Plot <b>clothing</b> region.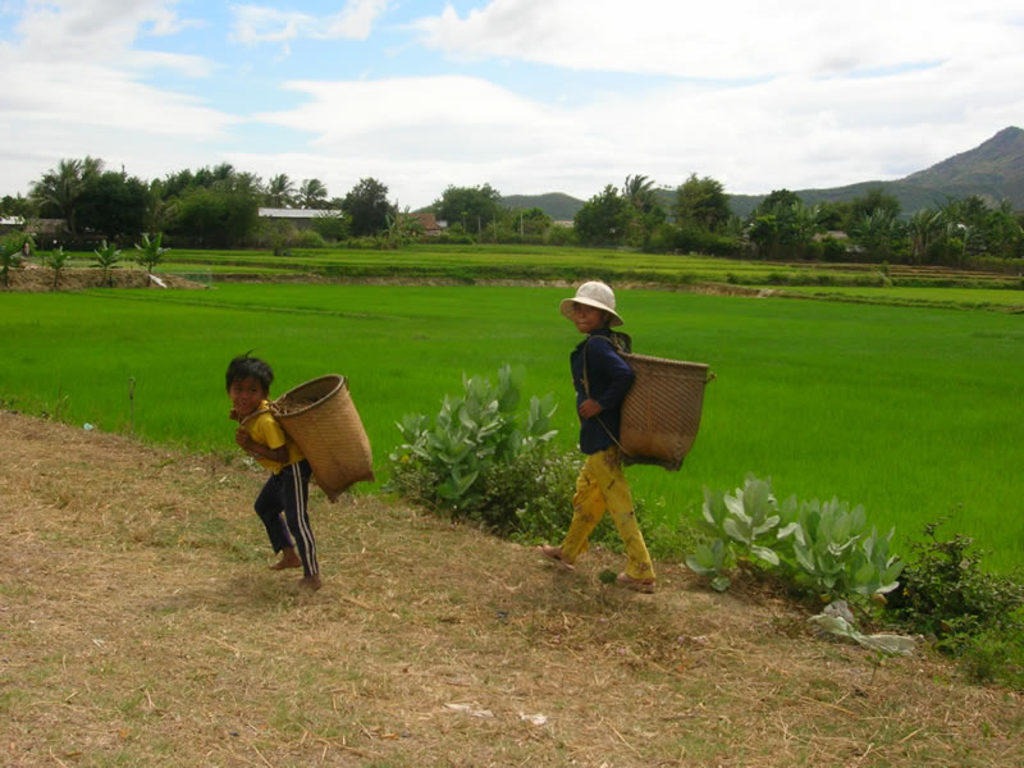
Plotted at {"left": 552, "top": 328, "right": 654, "bottom": 577}.
